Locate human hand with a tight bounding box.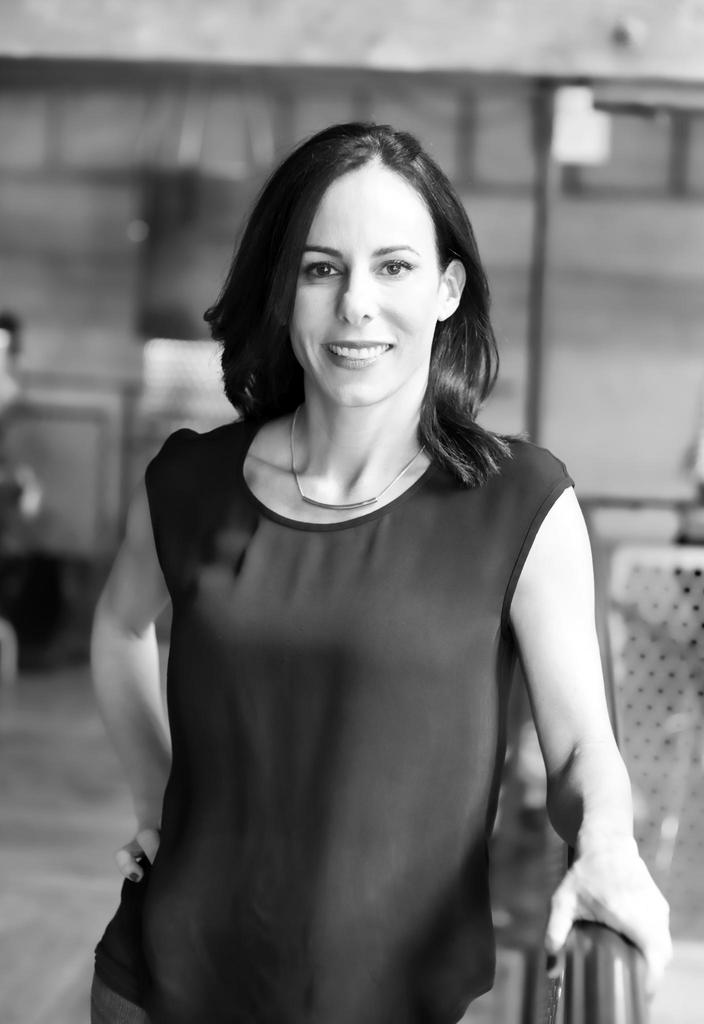
(111, 785, 168, 886).
